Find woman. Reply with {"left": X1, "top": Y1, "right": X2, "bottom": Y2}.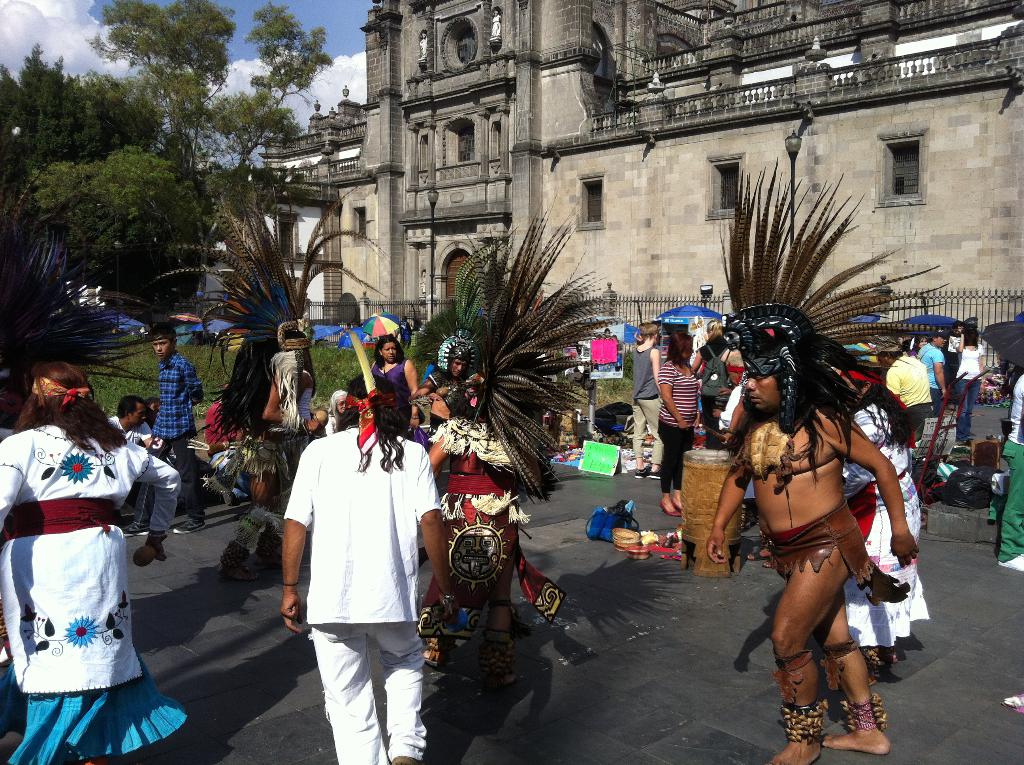
{"left": 908, "top": 335, "right": 929, "bottom": 358}.
